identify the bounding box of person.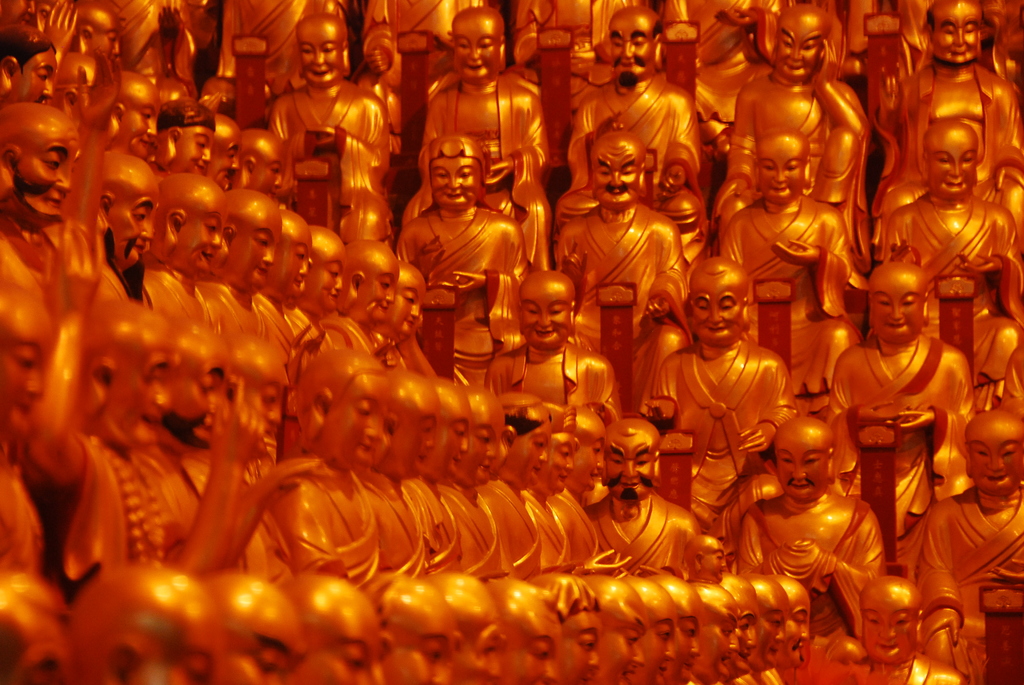
<region>488, 394, 547, 578</region>.
